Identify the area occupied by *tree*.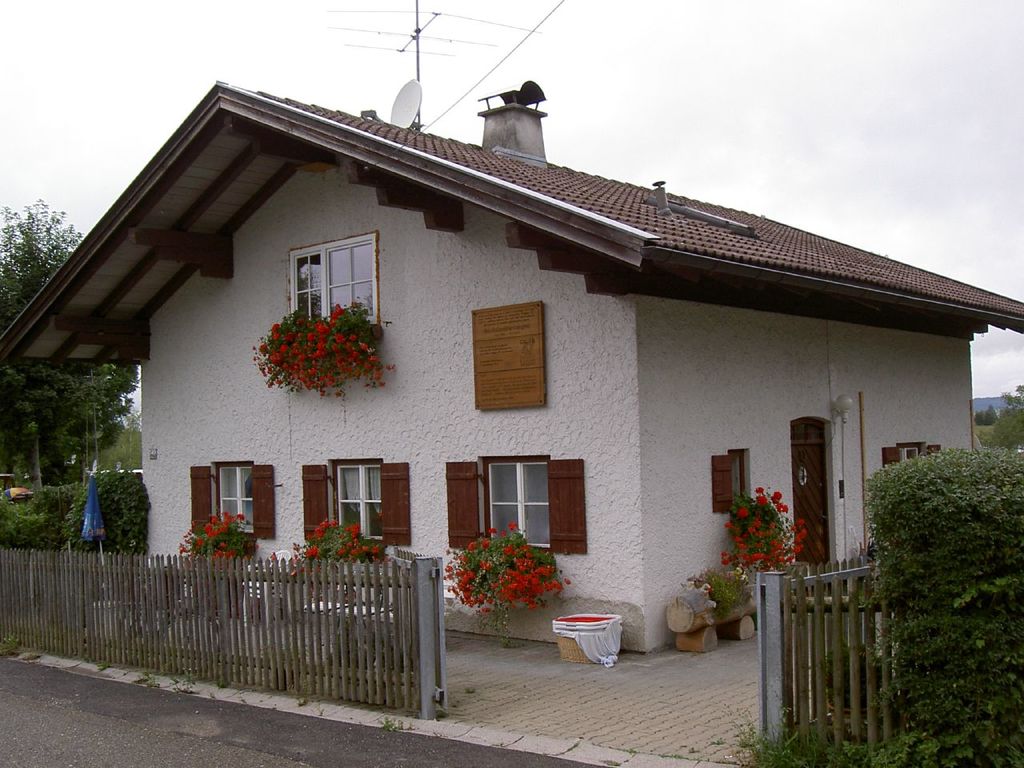
Area: (0,203,140,478).
